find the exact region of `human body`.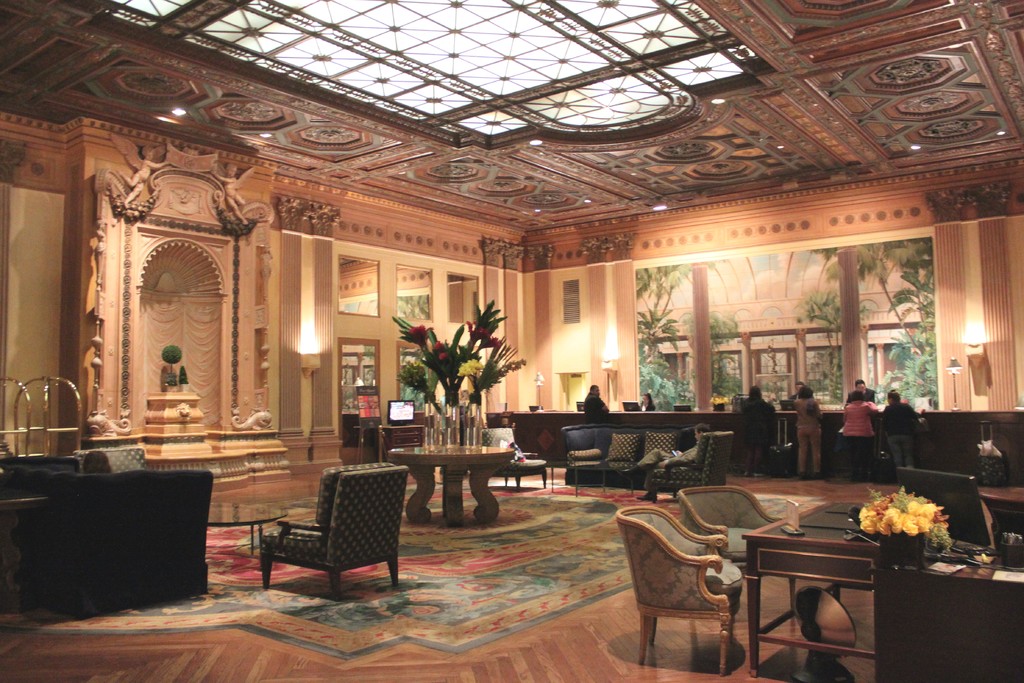
Exact region: (622,444,701,506).
